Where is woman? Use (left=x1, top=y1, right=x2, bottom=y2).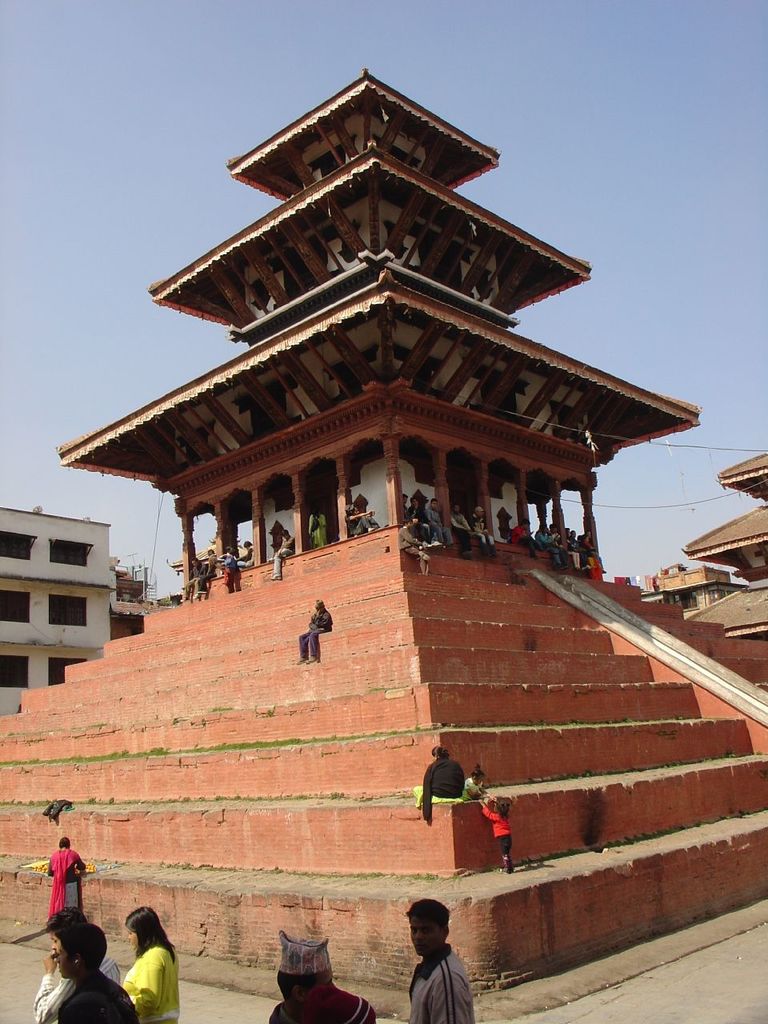
(left=51, top=836, right=85, bottom=917).
